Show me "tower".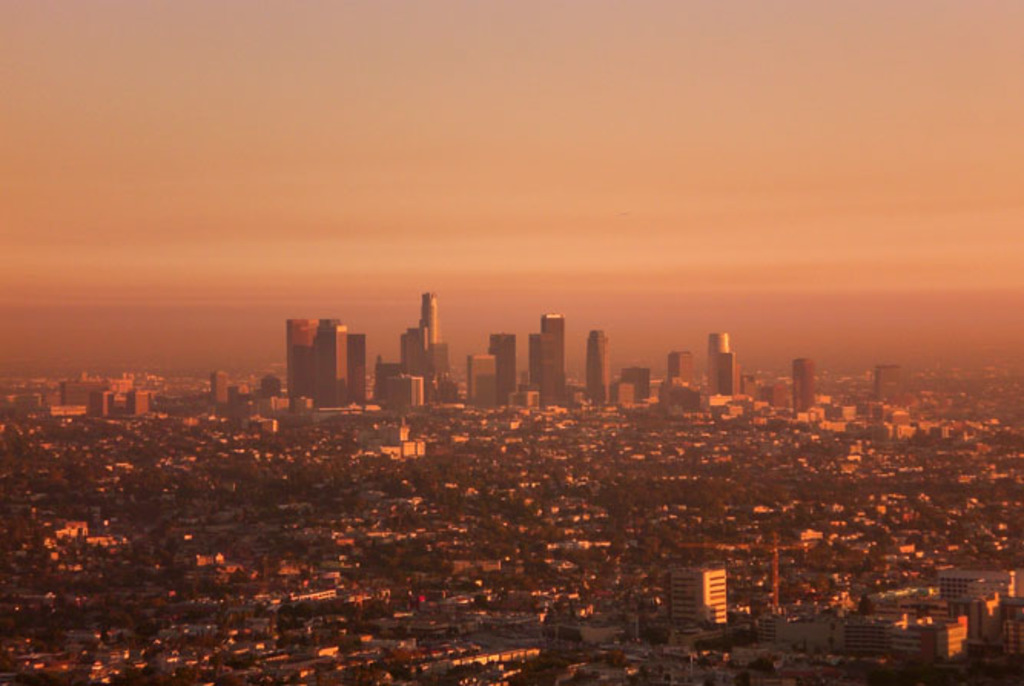
"tower" is here: pyautogui.locateOnScreen(352, 336, 373, 404).
